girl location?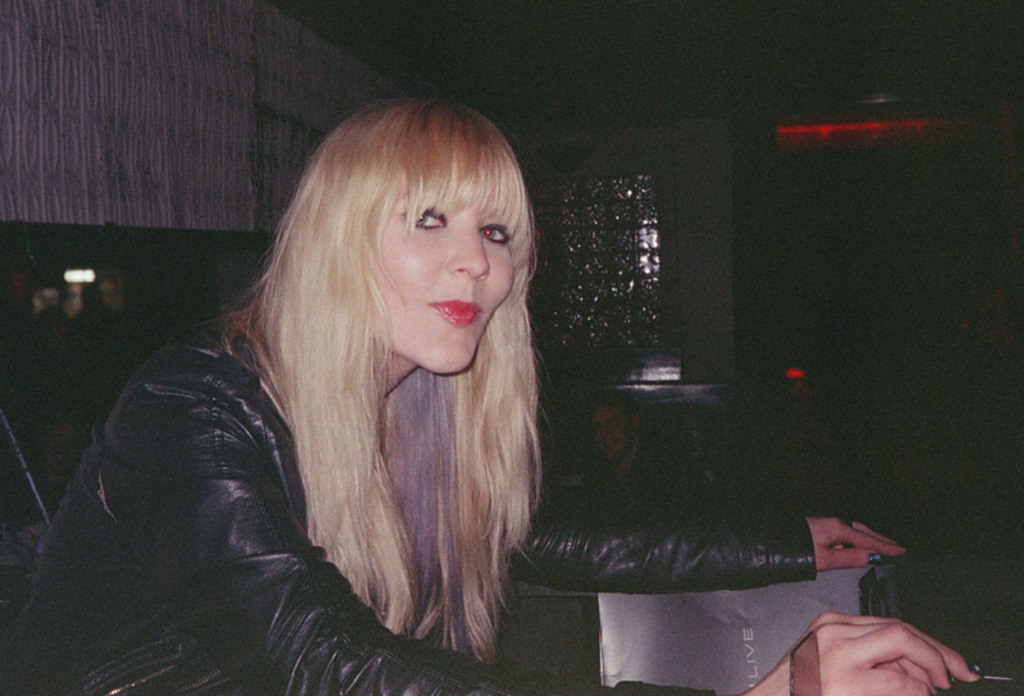
1,96,984,695
